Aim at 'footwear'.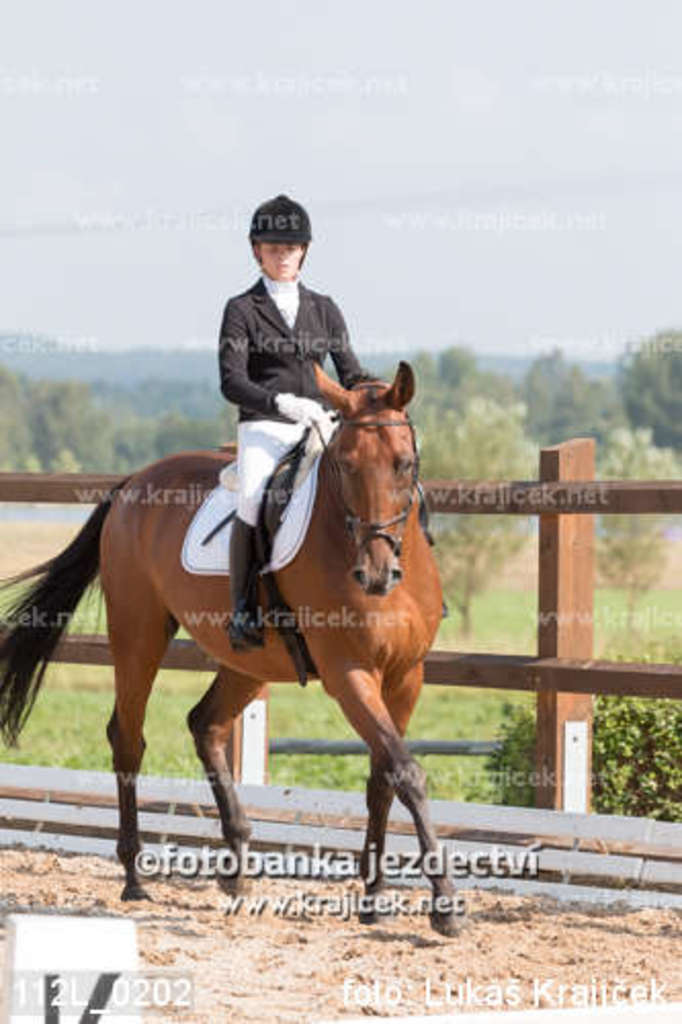
Aimed at bbox(231, 510, 262, 645).
